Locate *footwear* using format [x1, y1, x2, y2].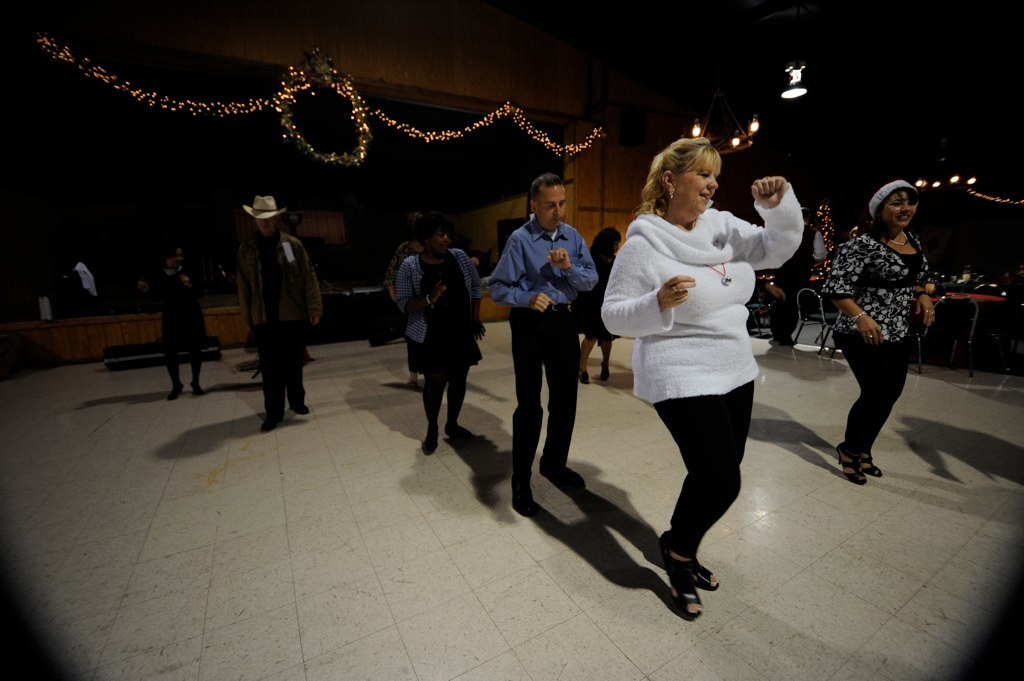
[187, 379, 206, 396].
